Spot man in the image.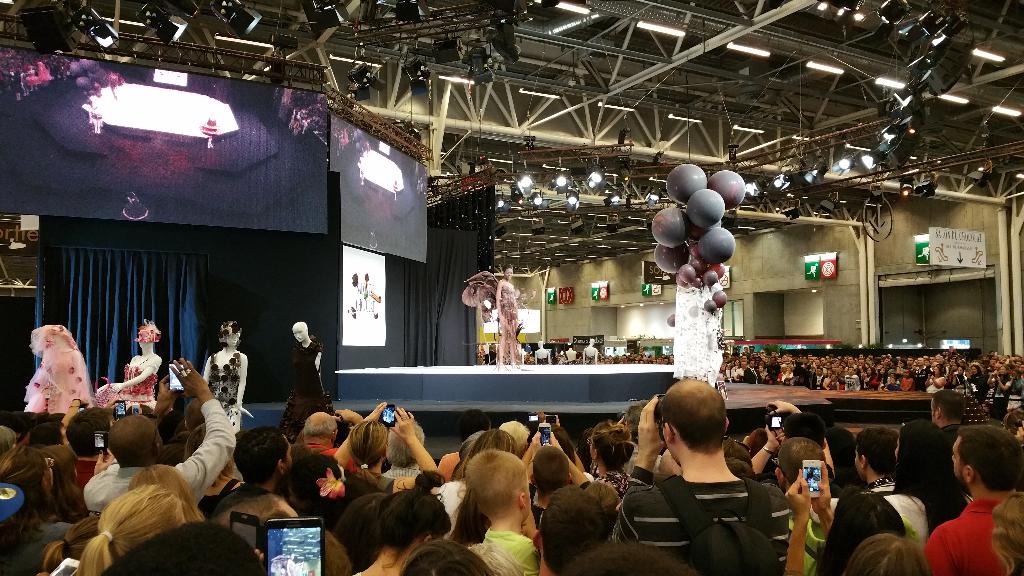
man found at pyautogui.locateOnScreen(611, 376, 796, 575).
